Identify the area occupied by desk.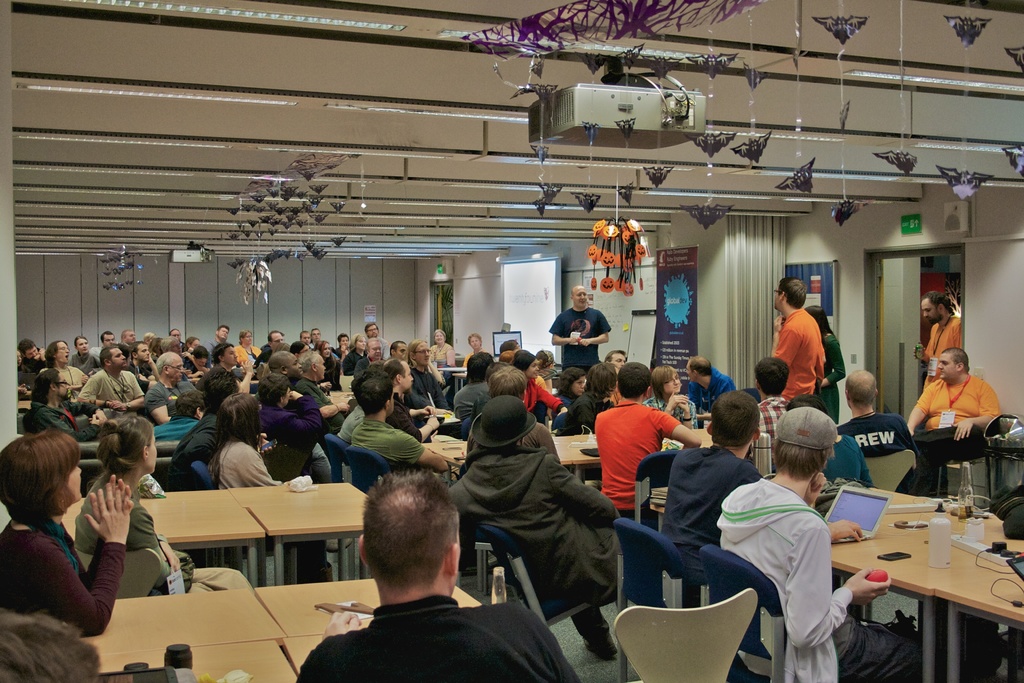
Area: Rect(800, 477, 1021, 668).
